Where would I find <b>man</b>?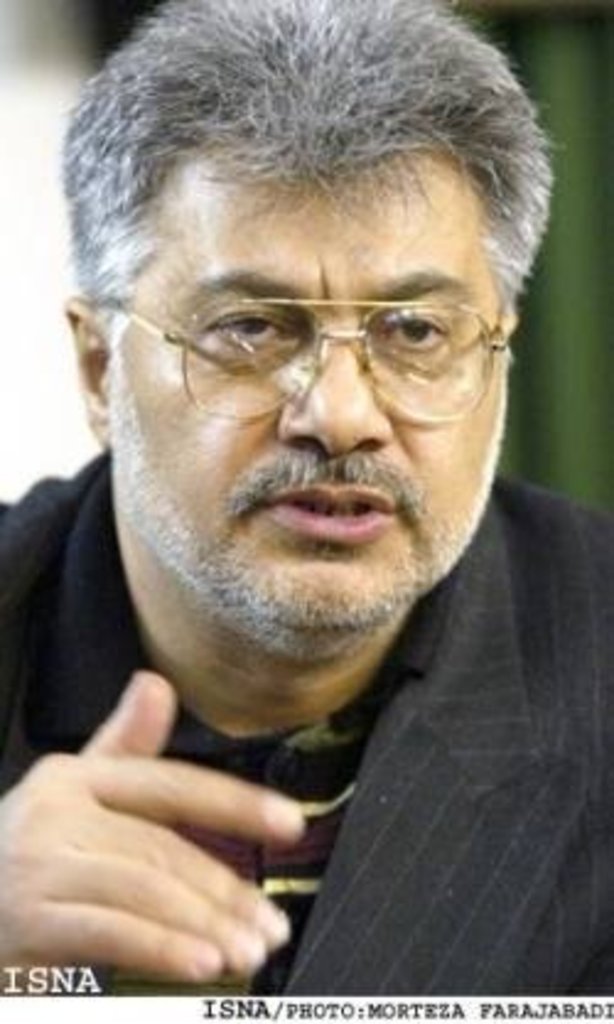
At [left=0, top=54, right=613, bottom=943].
